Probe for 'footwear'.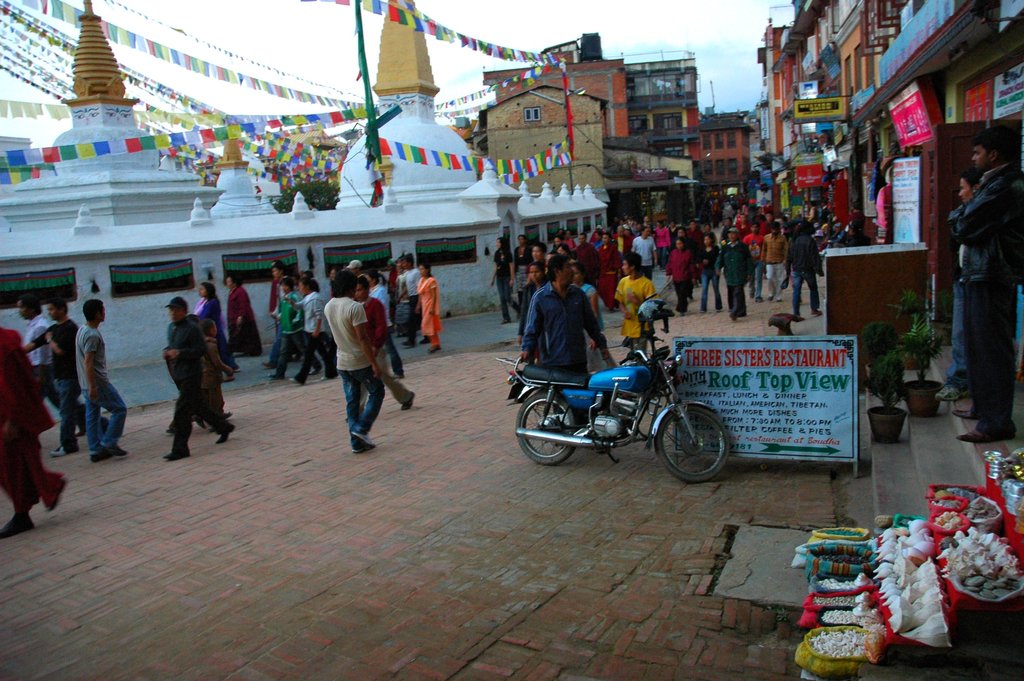
Probe result: (left=407, top=331, right=420, bottom=349).
